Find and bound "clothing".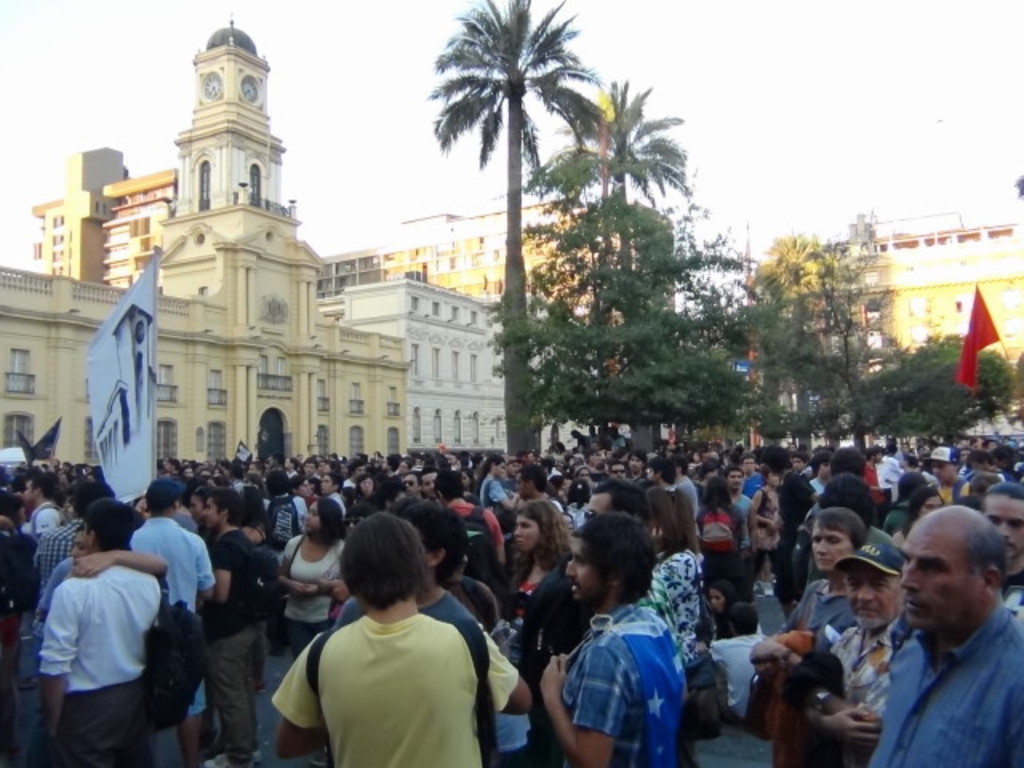
Bound: region(437, 498, 510, 587).
